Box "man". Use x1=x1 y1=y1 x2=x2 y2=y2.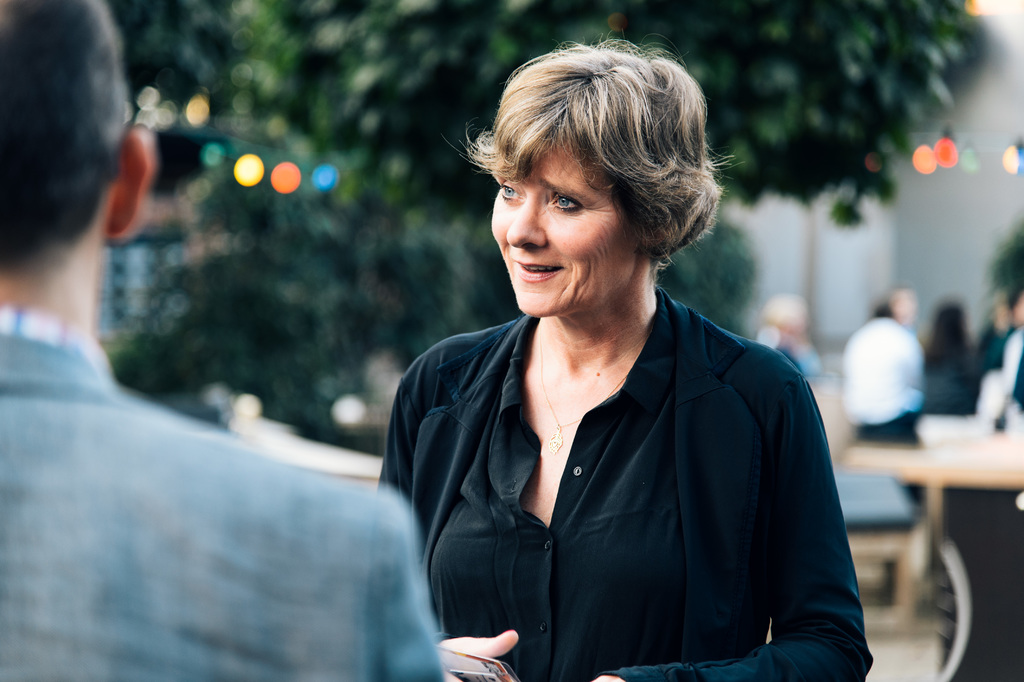
x1=839 y1=302 x2=926 y2=505.
